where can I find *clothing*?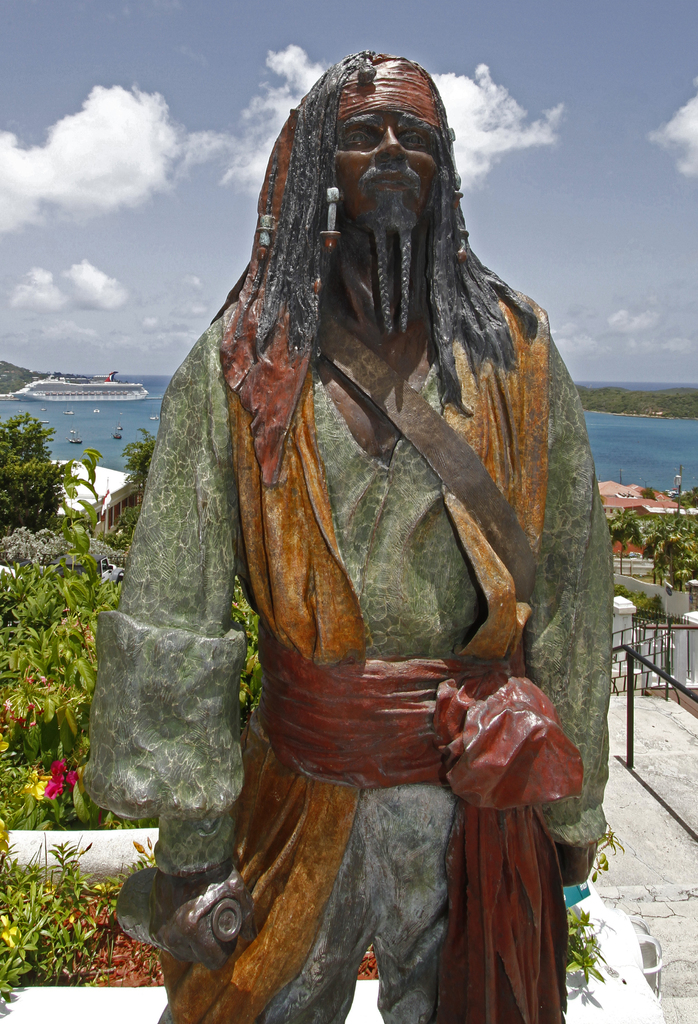
You can find it at {"x1": 78, "y1": 200, "x2": 613, "y2": 1023}.
